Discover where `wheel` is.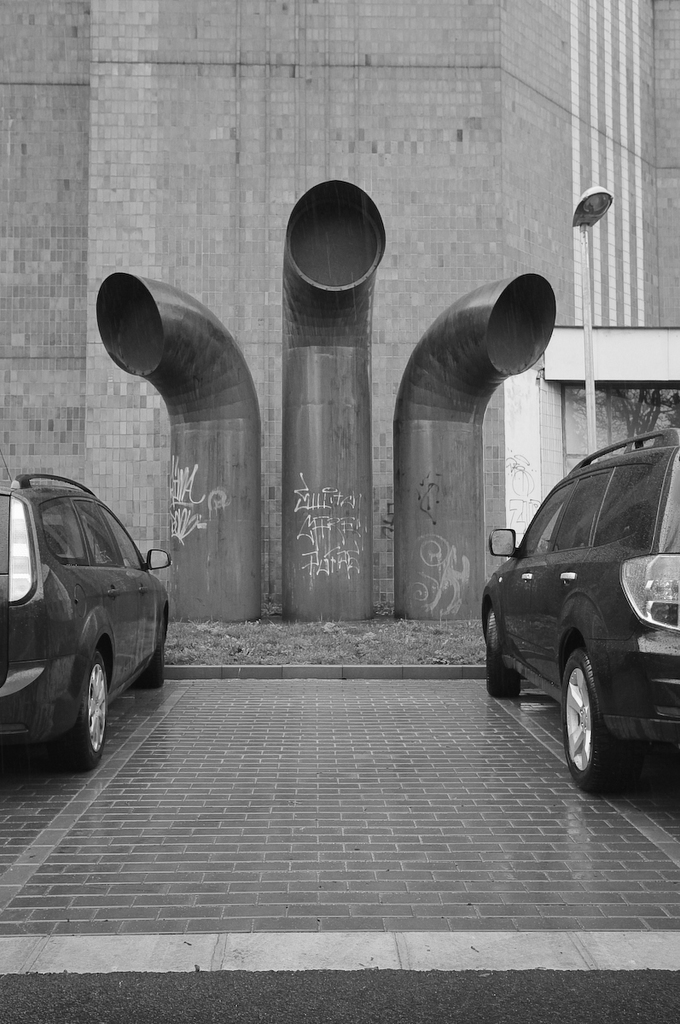
Discovered at (140, 620, 166, 695).
